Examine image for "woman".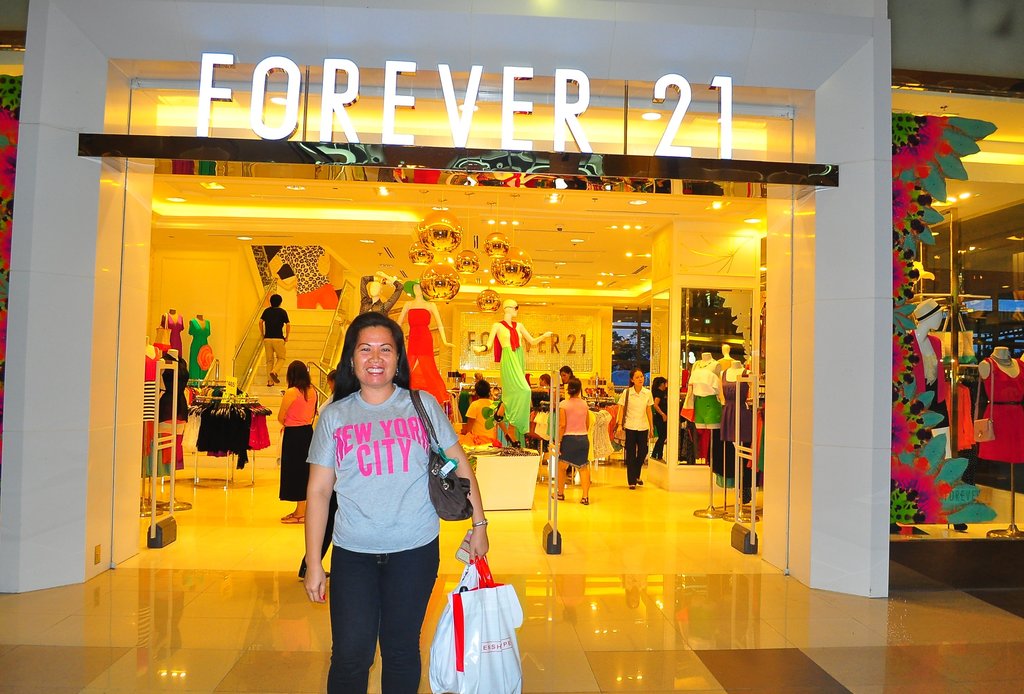
Examination result: BBox(274, 359, 321, 523).
